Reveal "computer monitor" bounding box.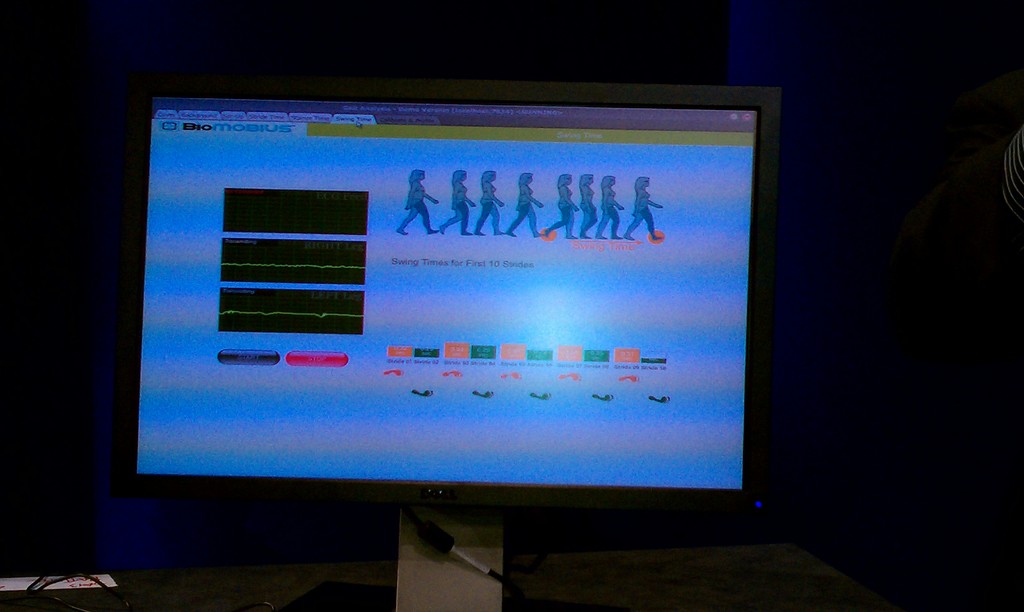
Revealed: 116:80:783:510.
